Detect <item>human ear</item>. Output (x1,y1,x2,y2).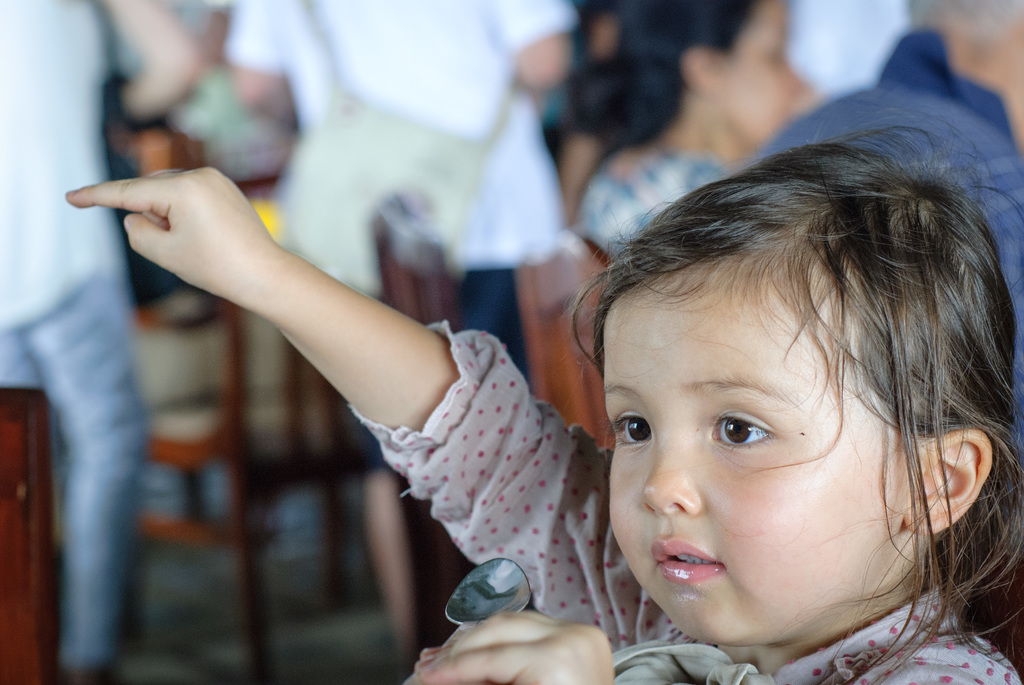
(927,430,994,542).
